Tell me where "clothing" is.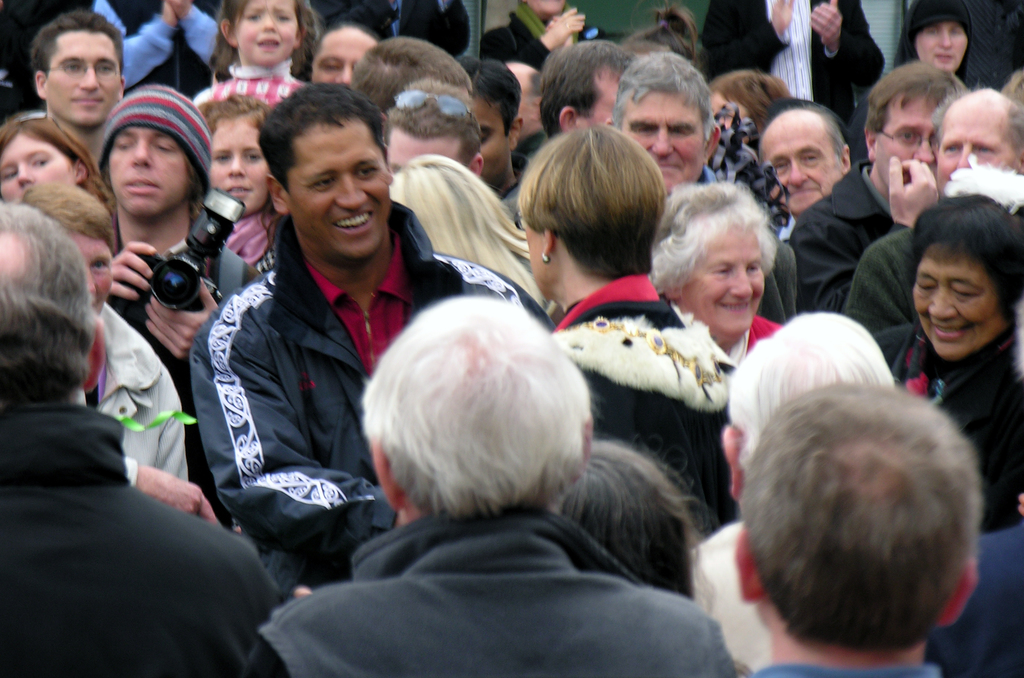
"clothing" is at bbox=[87, 289, 192, 494].
